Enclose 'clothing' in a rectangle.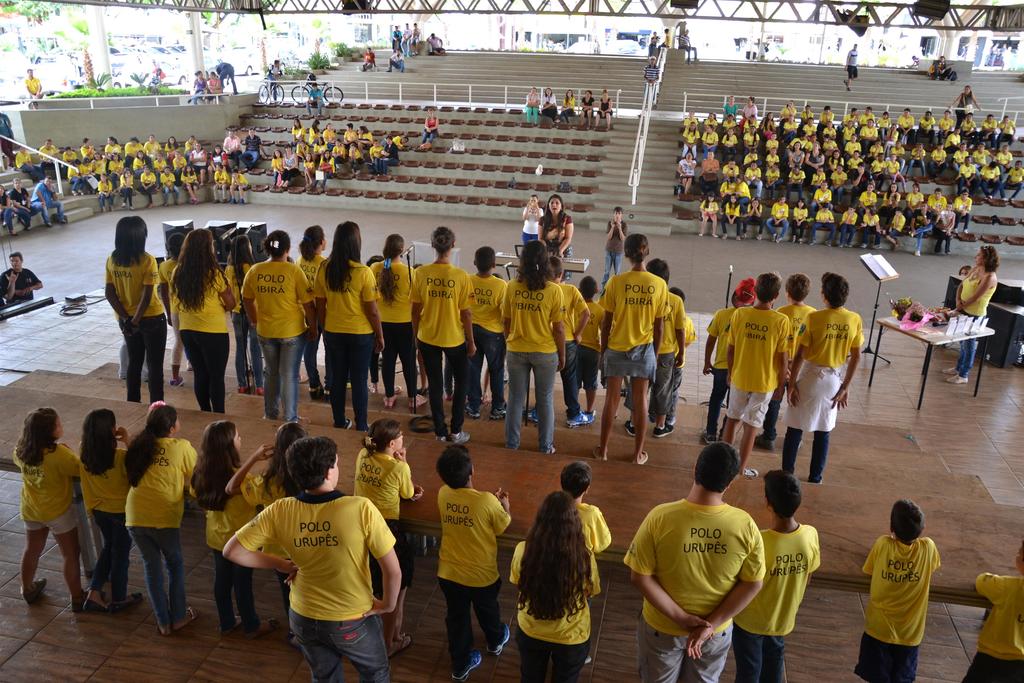
557/92/575/129.
